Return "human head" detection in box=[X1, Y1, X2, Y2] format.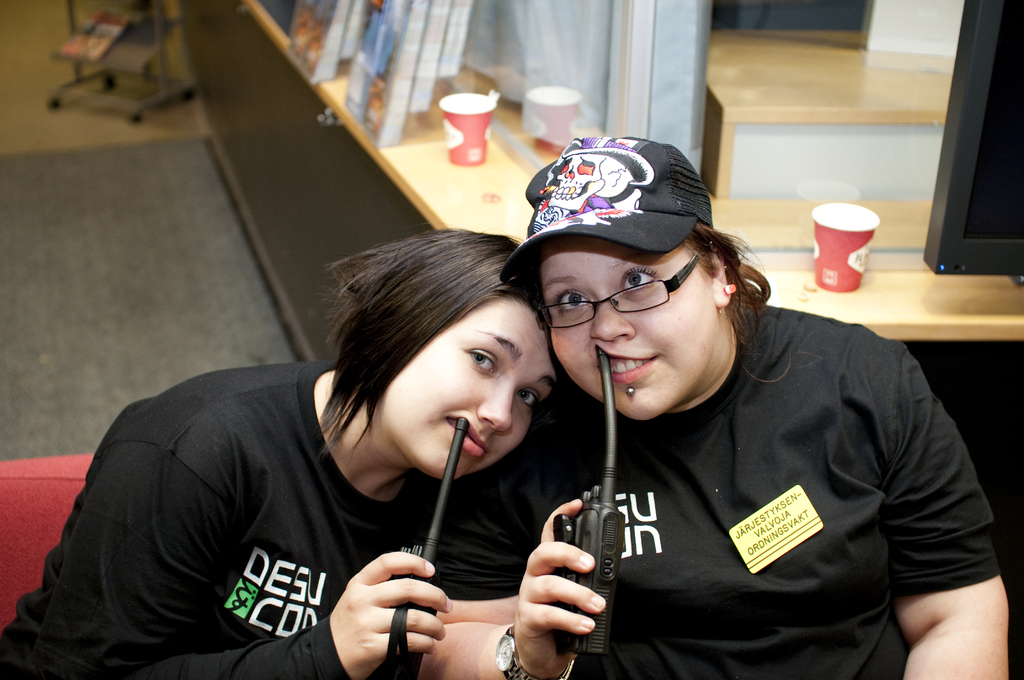
box=[330, 238, 561, 476].
